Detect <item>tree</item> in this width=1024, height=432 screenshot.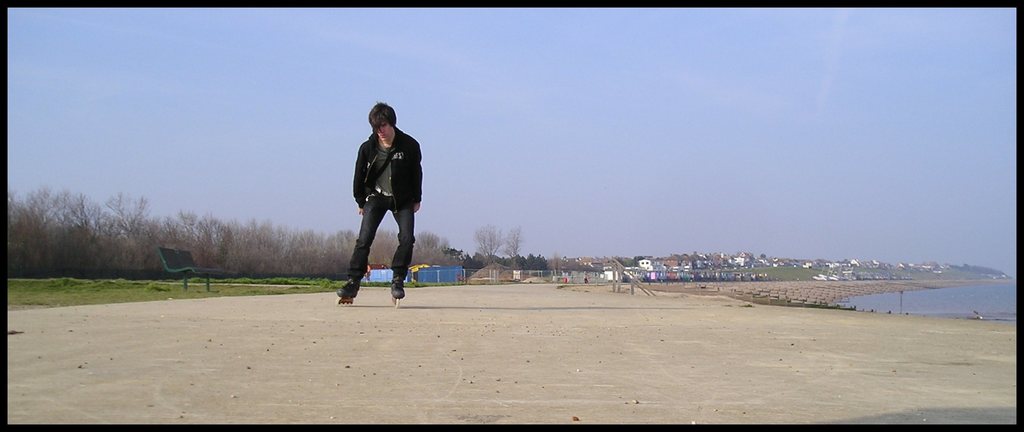
Detection: Rect(469, 224, 506, 265).
